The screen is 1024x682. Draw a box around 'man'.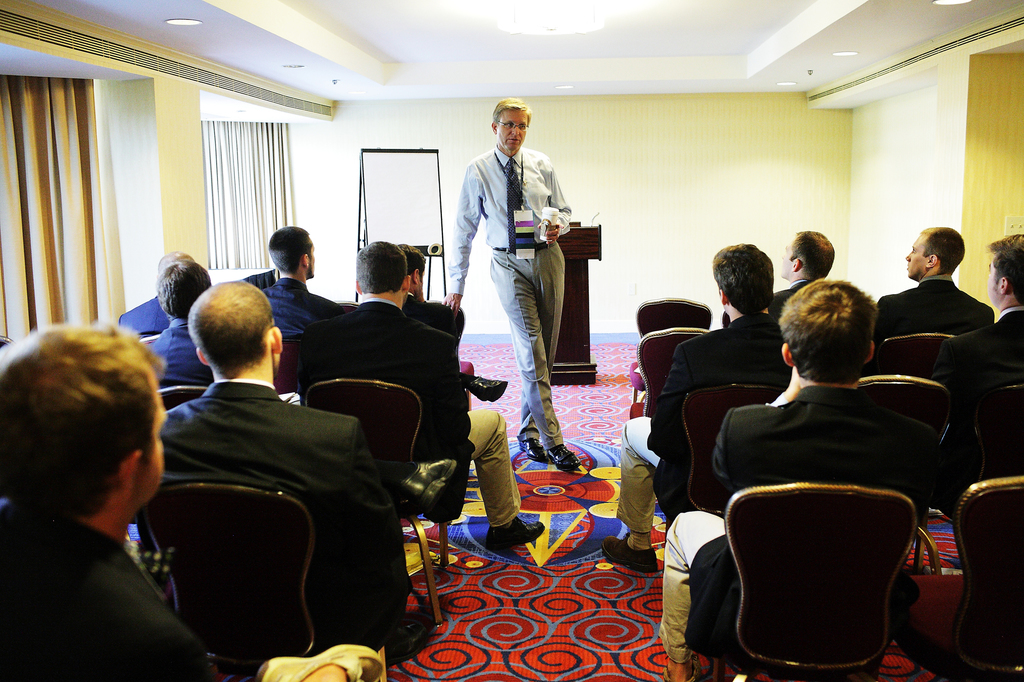
[662,281,942,681].
